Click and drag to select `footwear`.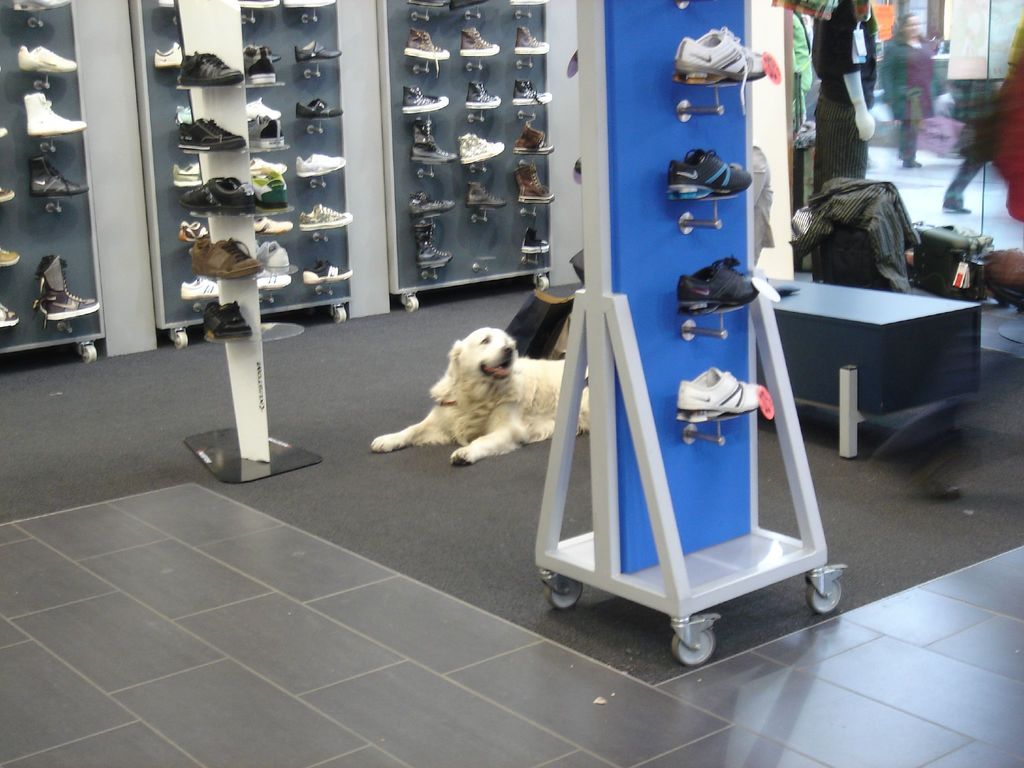
Selection: rect(171, 163, 205, 188).
